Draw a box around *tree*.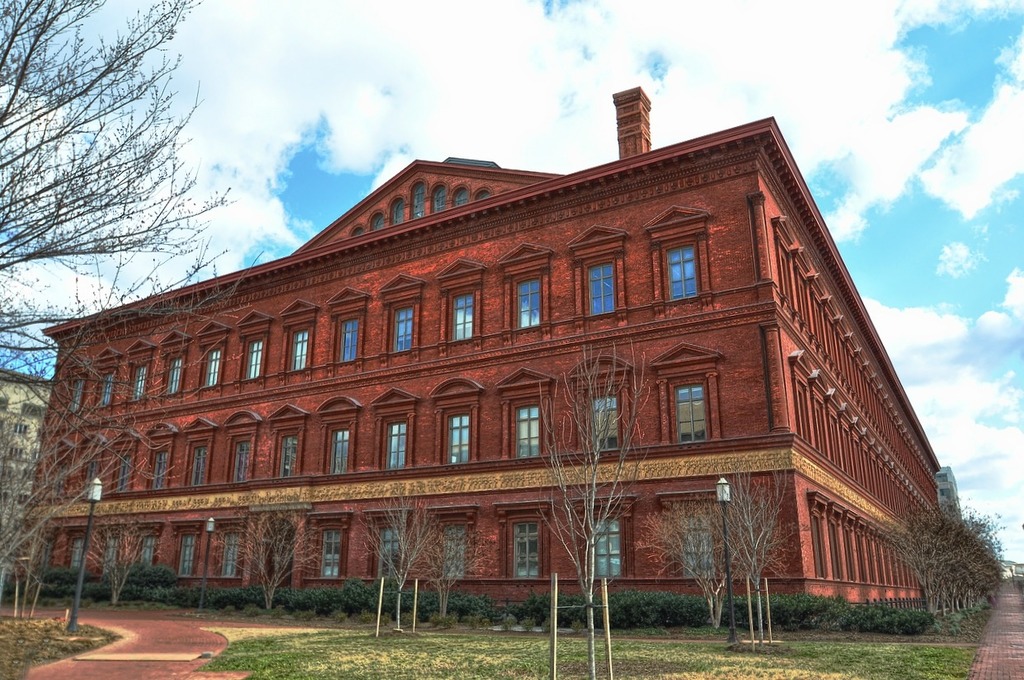
box=[0, 0, 238, 589].
